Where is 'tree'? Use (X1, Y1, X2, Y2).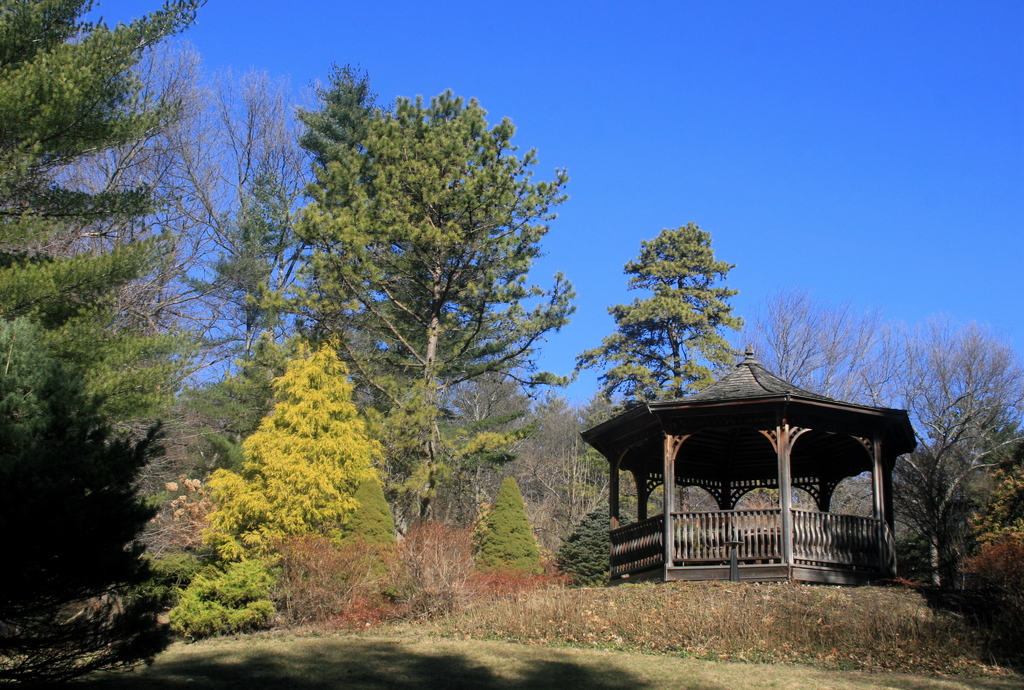
(0, 0, 209, 496).
